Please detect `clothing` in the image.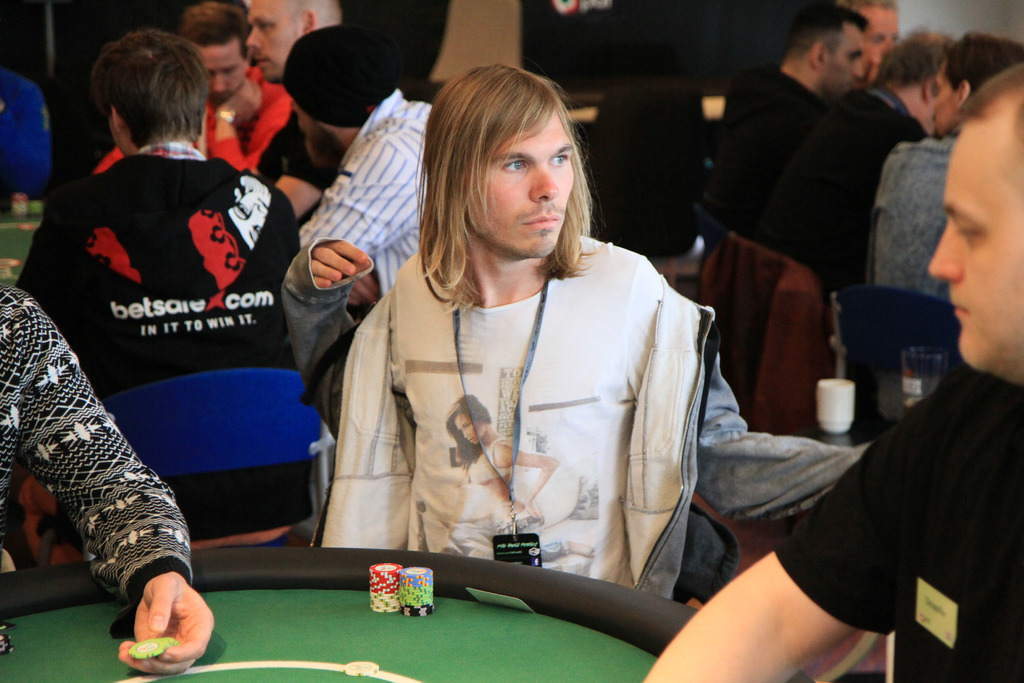
Rect(317, 202, 749, 607).
